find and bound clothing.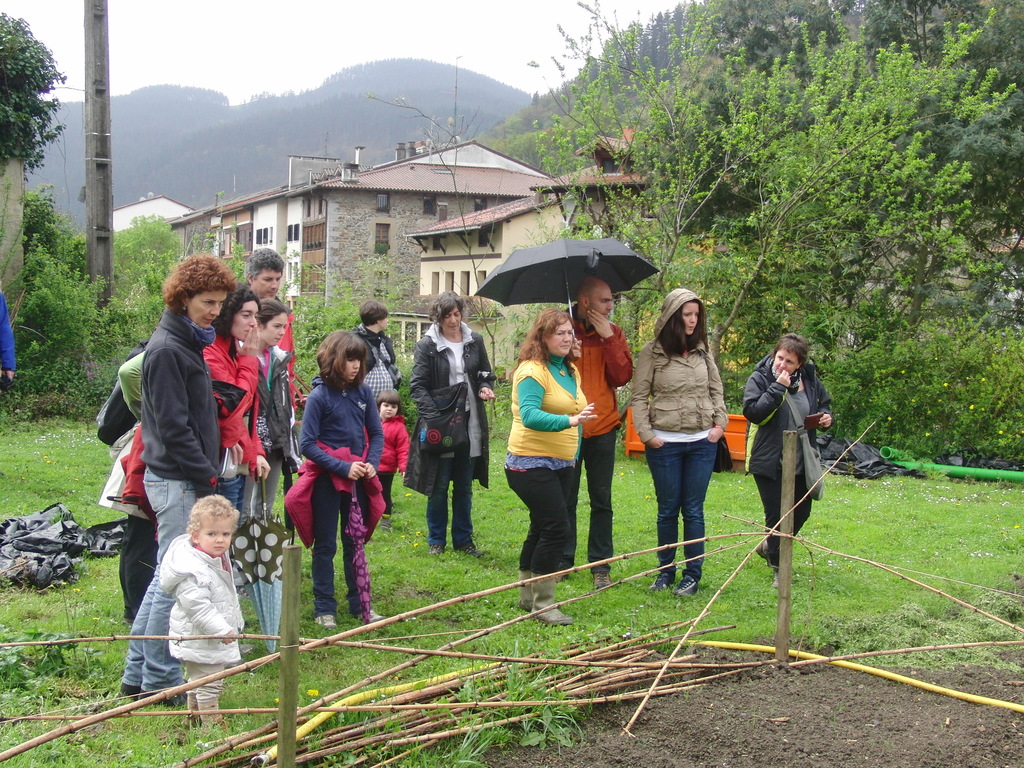
Bound: l=278, t=303, r=297, b=384.
